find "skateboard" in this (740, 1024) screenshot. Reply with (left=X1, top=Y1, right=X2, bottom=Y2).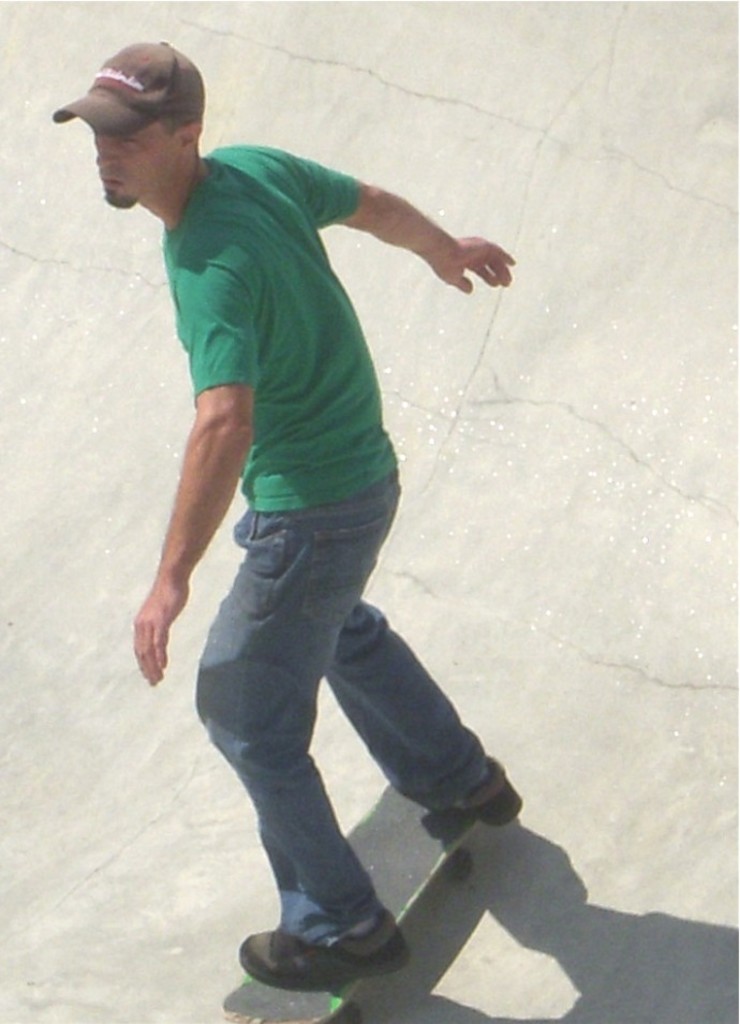
(left=219, top=782, right=482, bottom=1023).
